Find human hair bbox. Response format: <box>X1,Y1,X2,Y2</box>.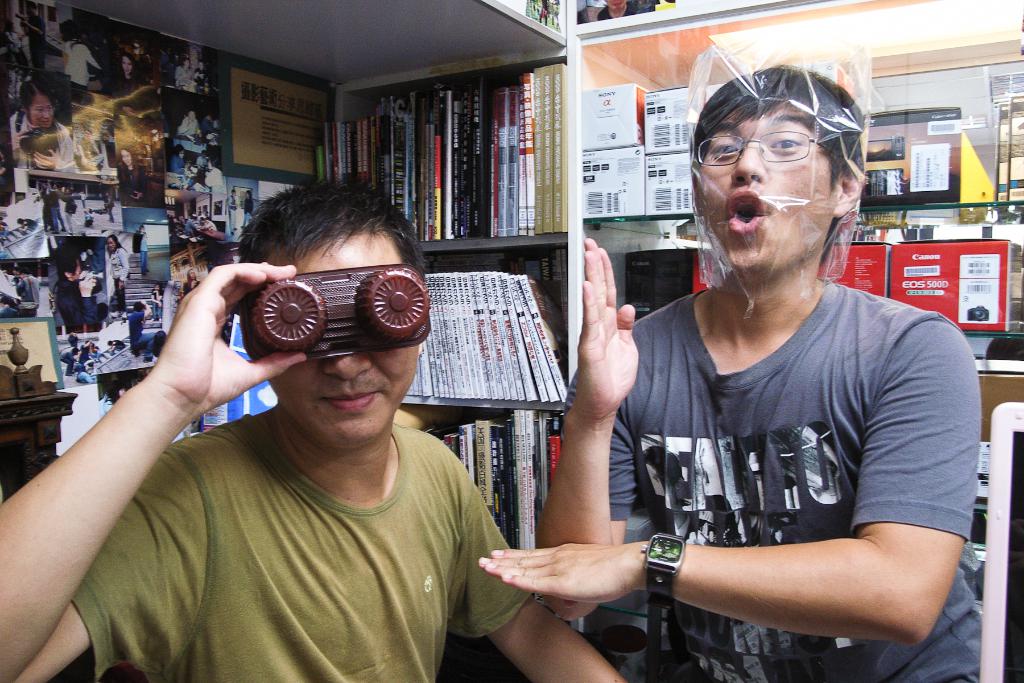
<box>106,235,122,253</box>.
